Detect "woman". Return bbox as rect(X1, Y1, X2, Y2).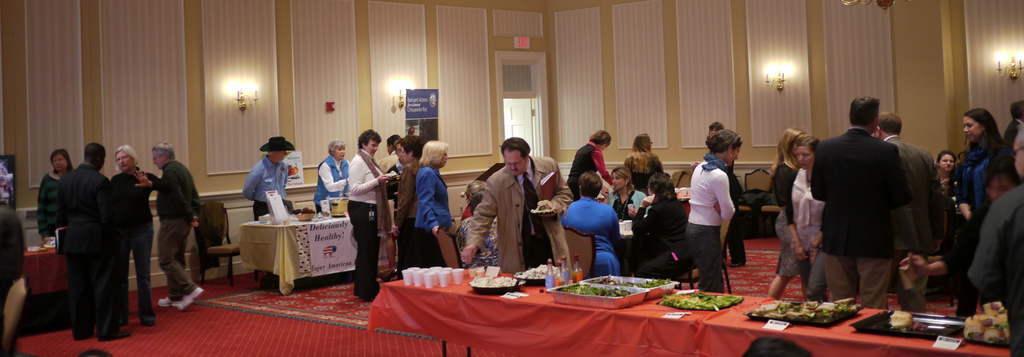
rect(686, 125, 733, 294).
